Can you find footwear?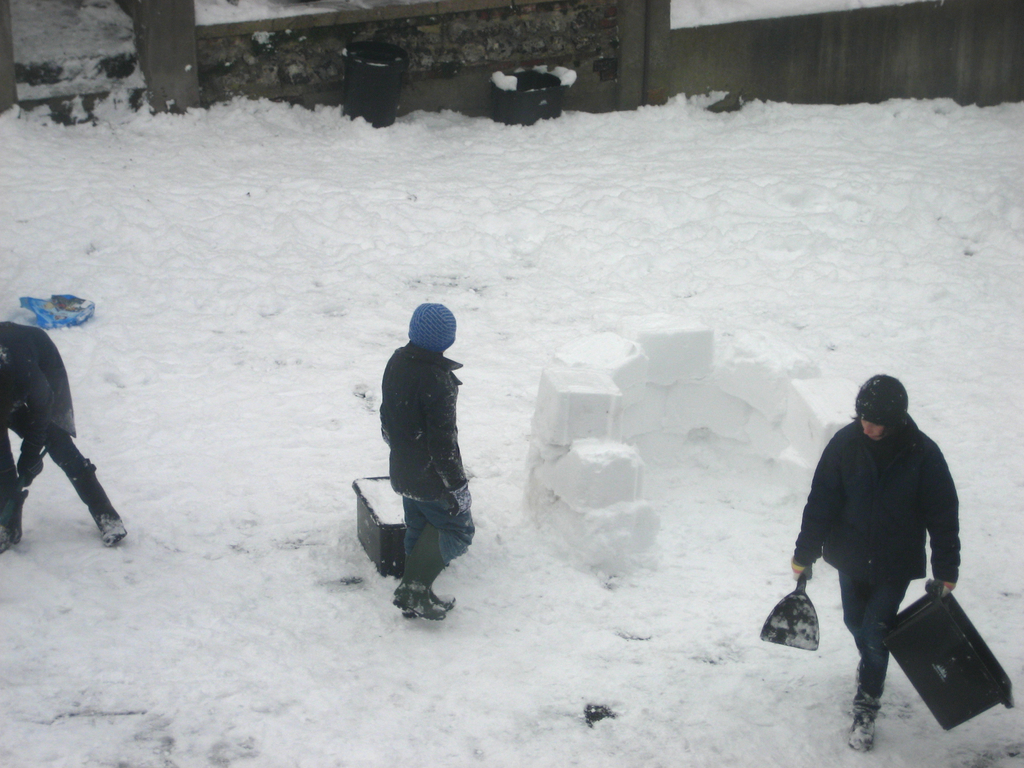
Yes, bounding box: 67,458,127,550.
